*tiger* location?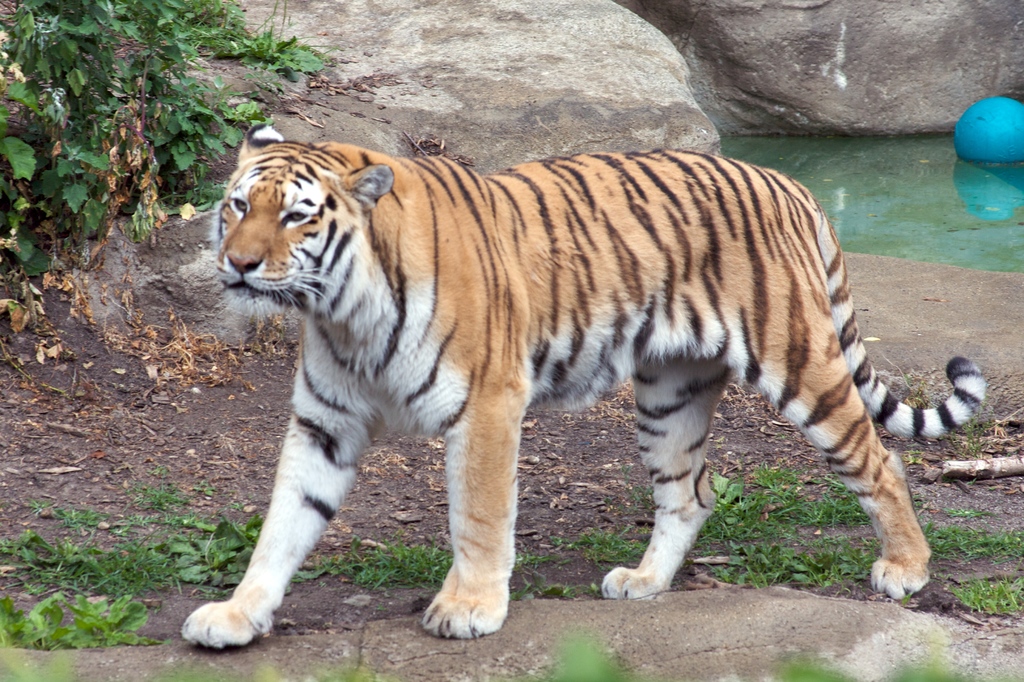
(182, 126, 986, 651)
